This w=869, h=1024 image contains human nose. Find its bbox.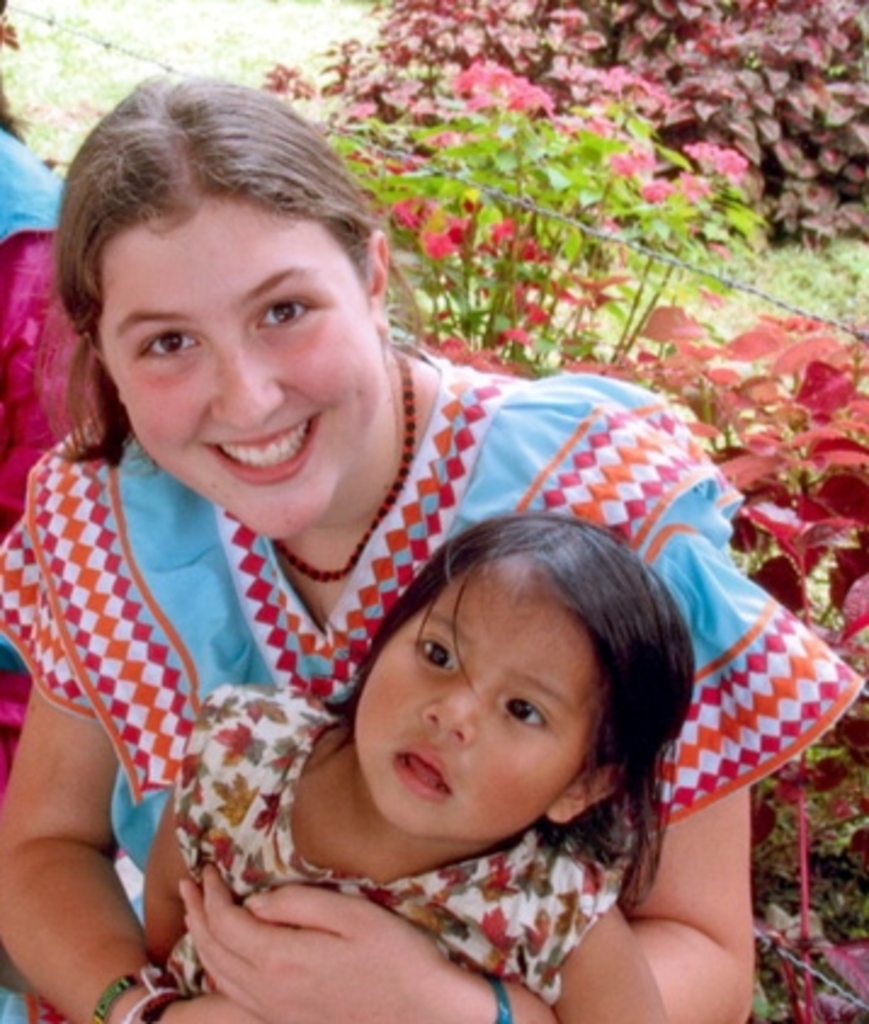
l=420, t=677, r=478, b=743.
